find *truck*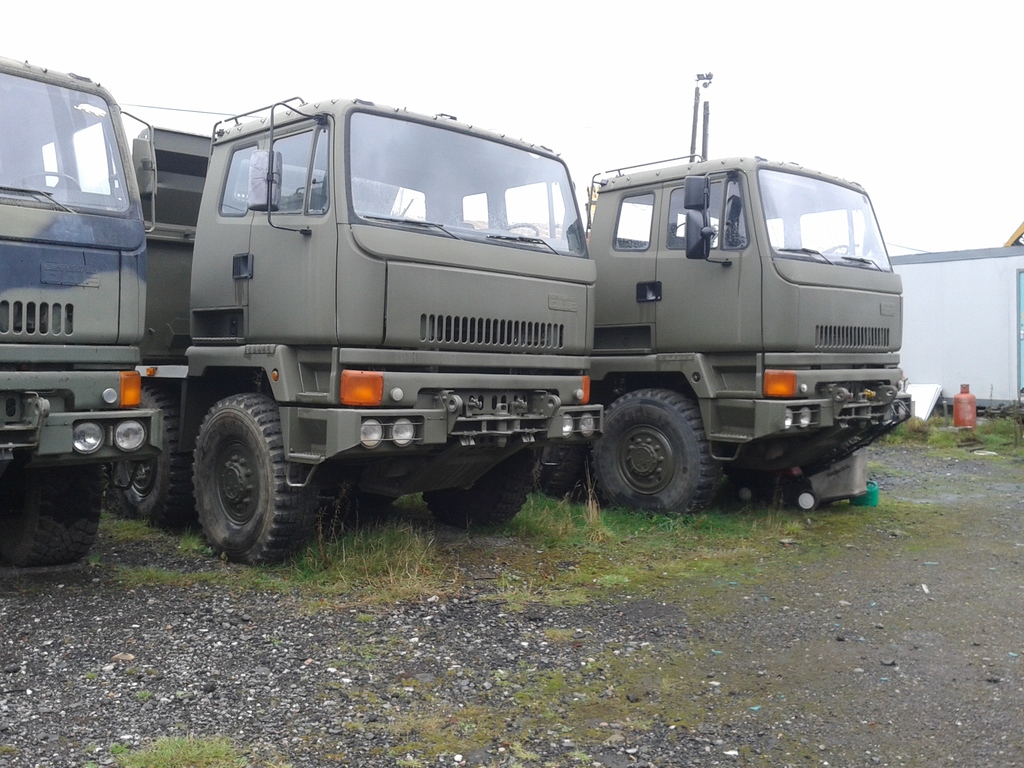
<region>580, 66, 916, 522</region>
